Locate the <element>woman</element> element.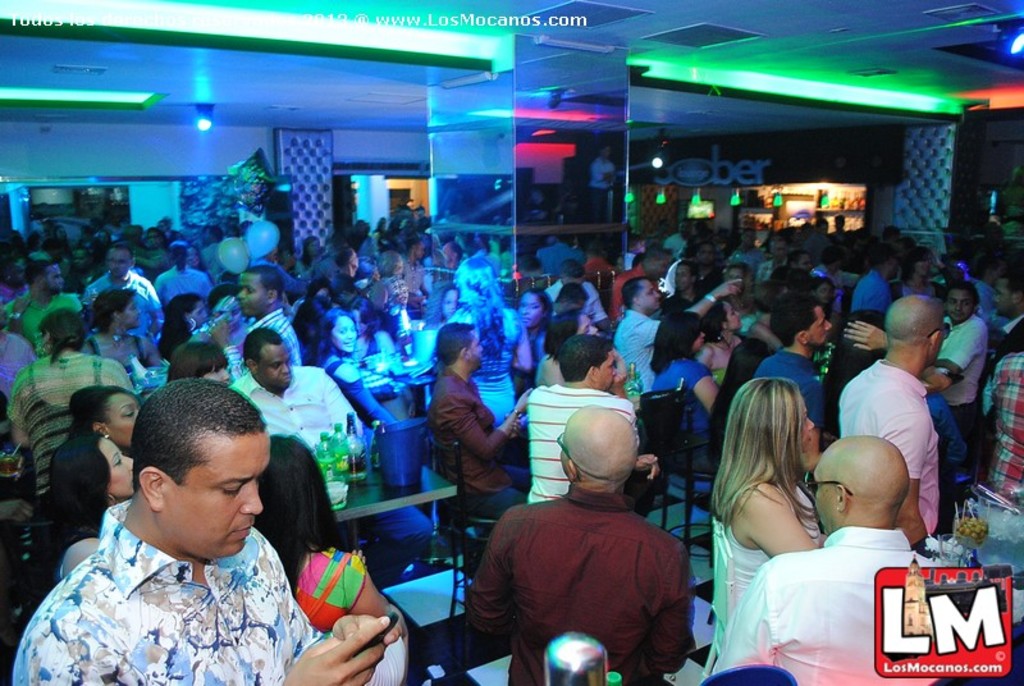
Element bbox: select_region(644, 311, 731, 449).
